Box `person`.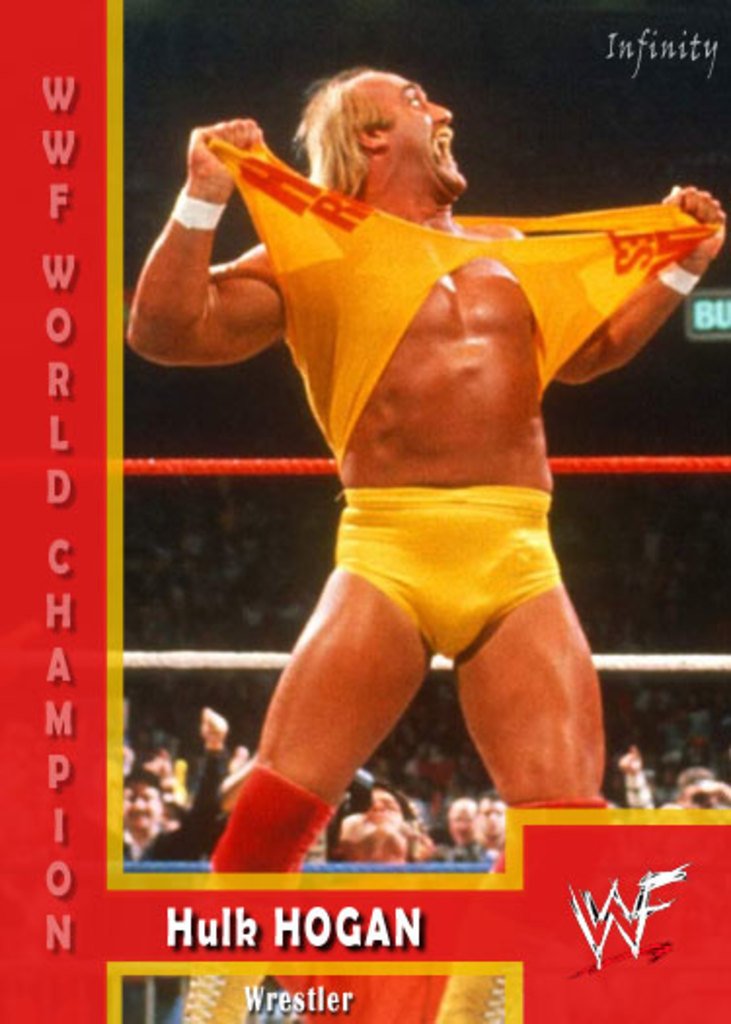
{"x1": 125, "y1": 702, "x2": 236, "y2": 1022}.
